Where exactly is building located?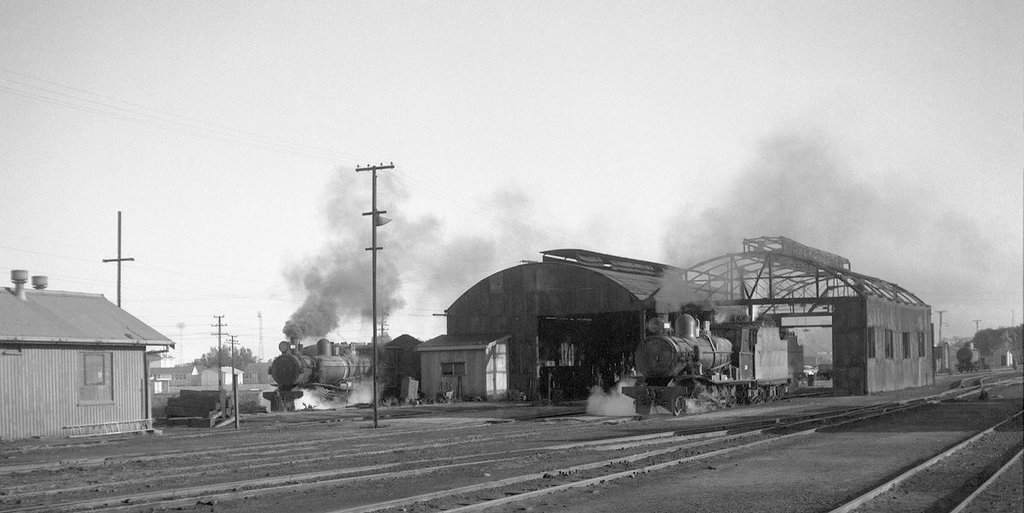
Its bounding box is detection(412, 227, 939, 393).
